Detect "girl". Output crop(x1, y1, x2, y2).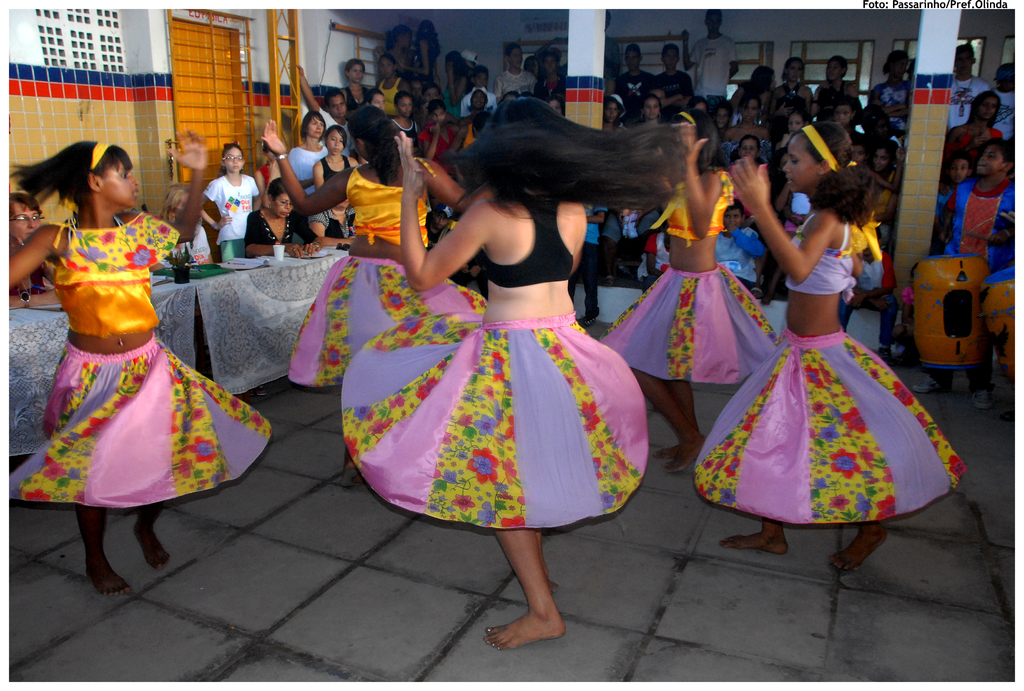
crop(341, 95, 687, 651).
